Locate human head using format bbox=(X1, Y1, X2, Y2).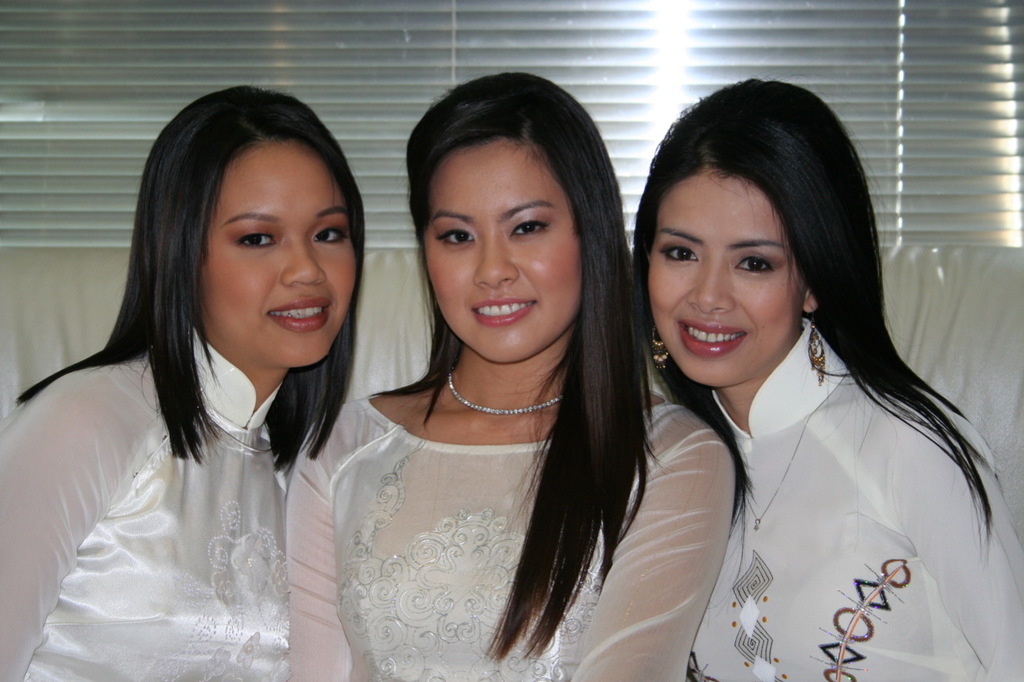
bbox=(133, 85, 359, 369).
